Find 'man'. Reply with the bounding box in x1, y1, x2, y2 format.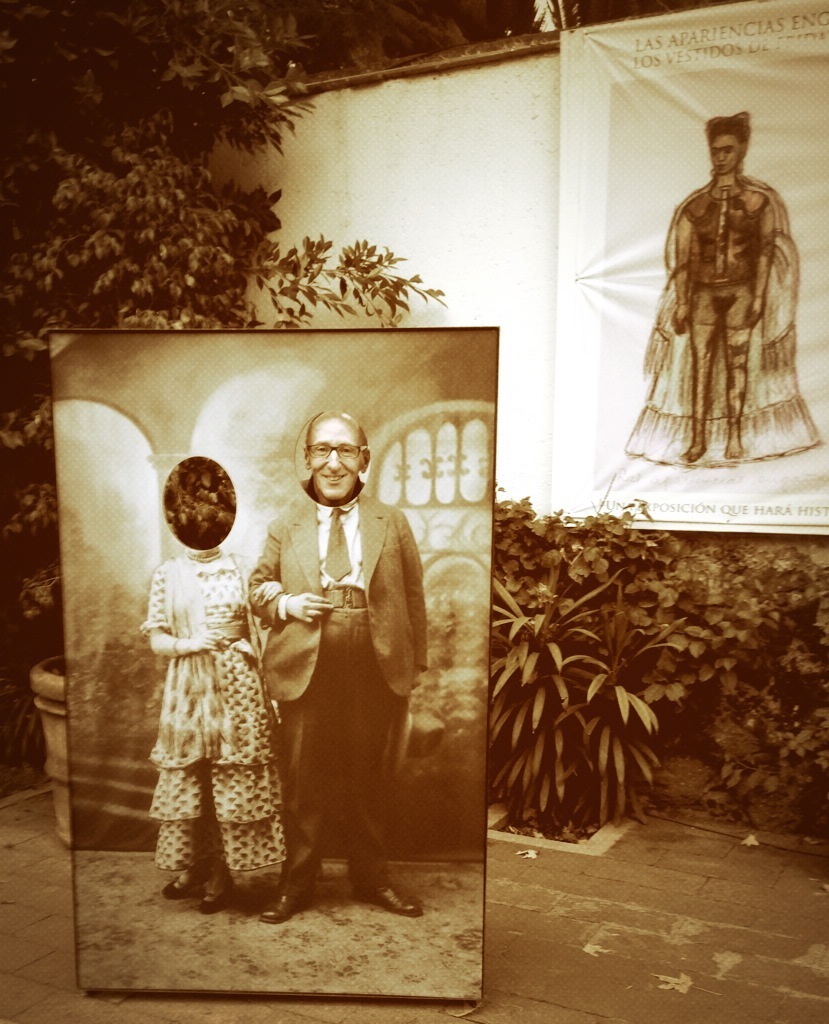
233, 414, 438, 951.
